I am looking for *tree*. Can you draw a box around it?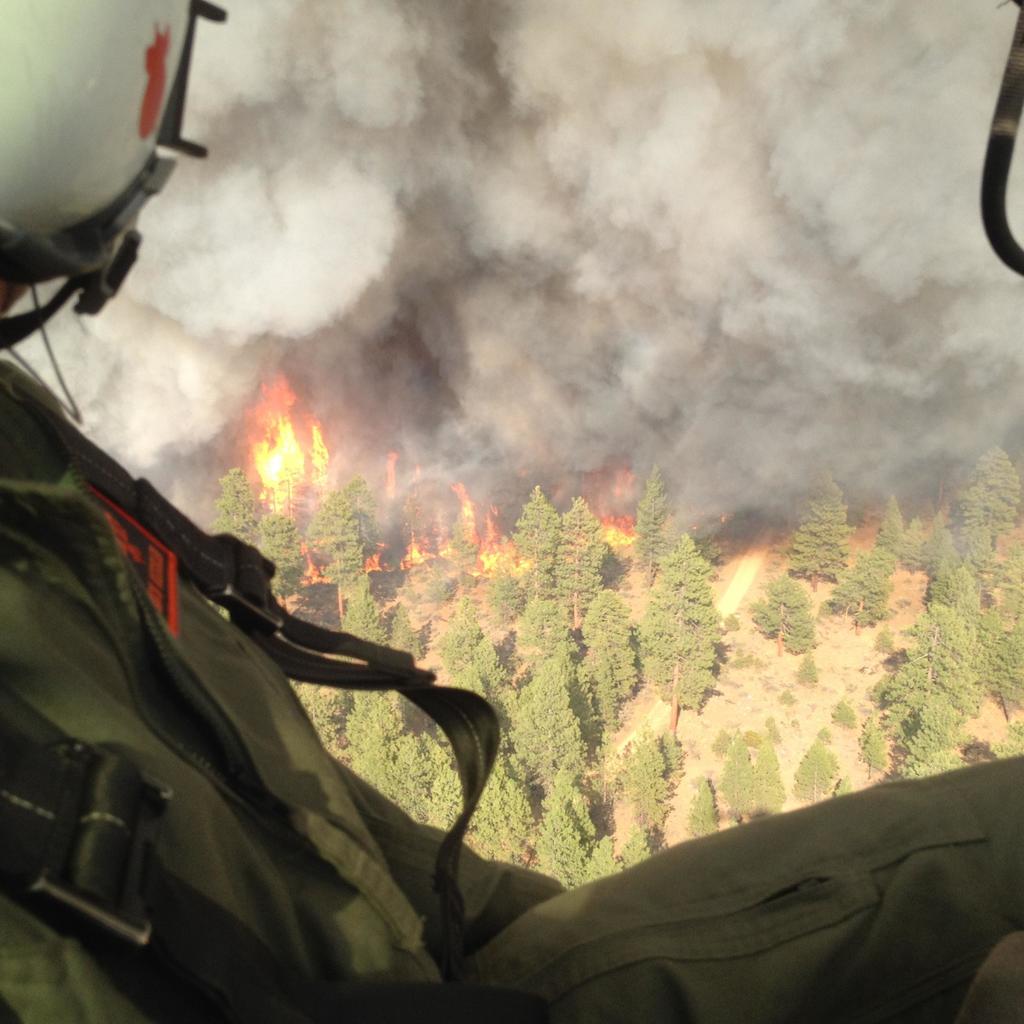
Sure, the bounding box is Rect(416, 530, 449, 602).
